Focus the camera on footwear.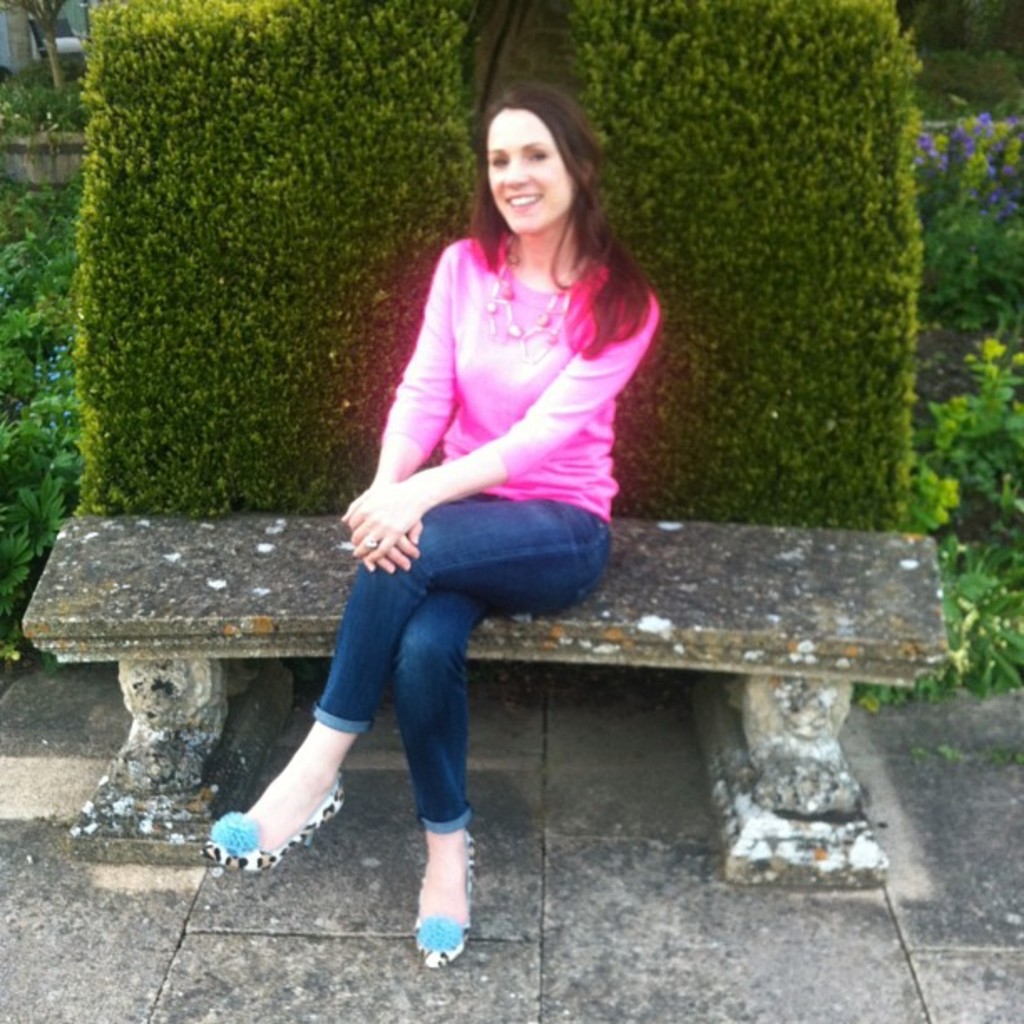
Focus region: <bbox>191, 770, 348, 875</bbox>.
